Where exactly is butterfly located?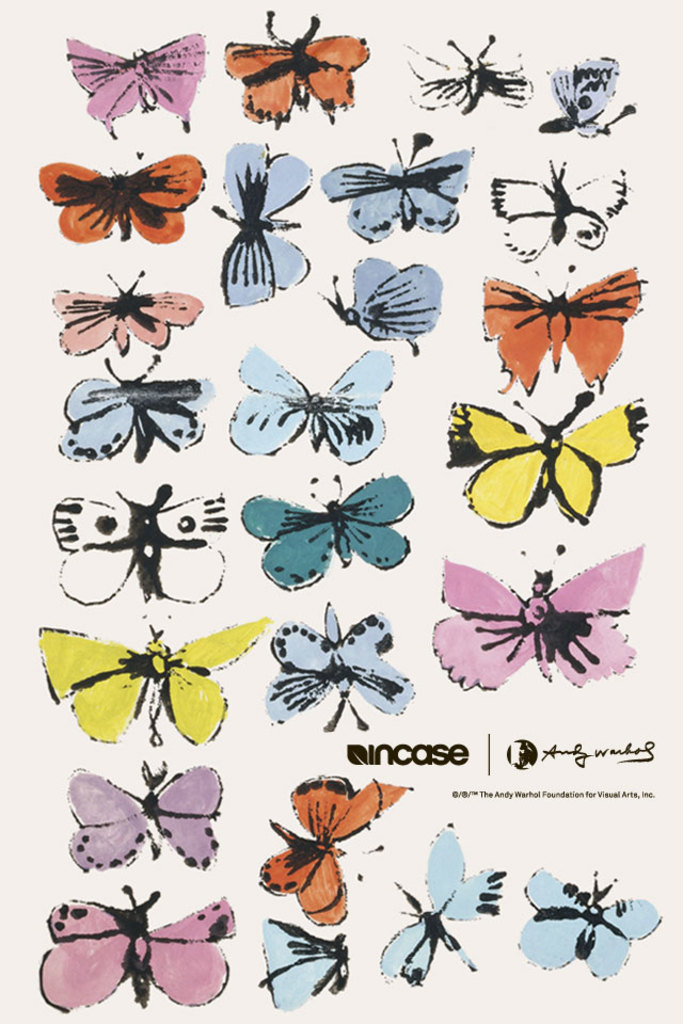
Its bounding box is (320, 253, 445, 355).
